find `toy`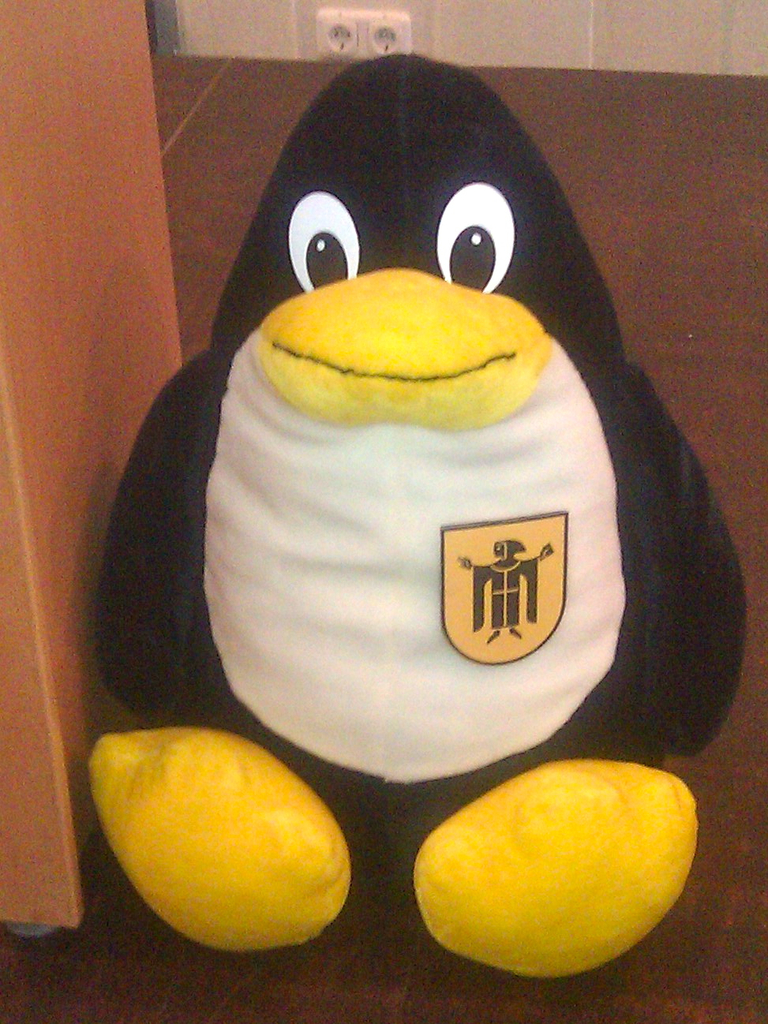
{"x1": 66, "y1": 57, "x2": 758, "y2": 982}
